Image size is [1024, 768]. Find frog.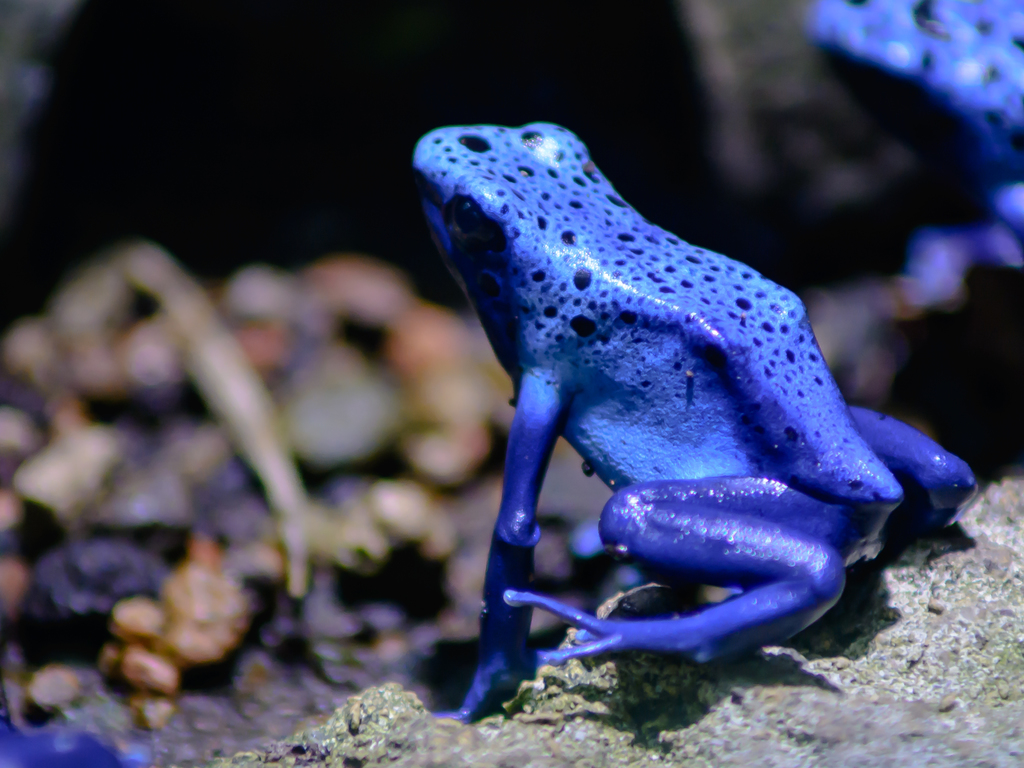
bbox(410, 123, 982, 721).
